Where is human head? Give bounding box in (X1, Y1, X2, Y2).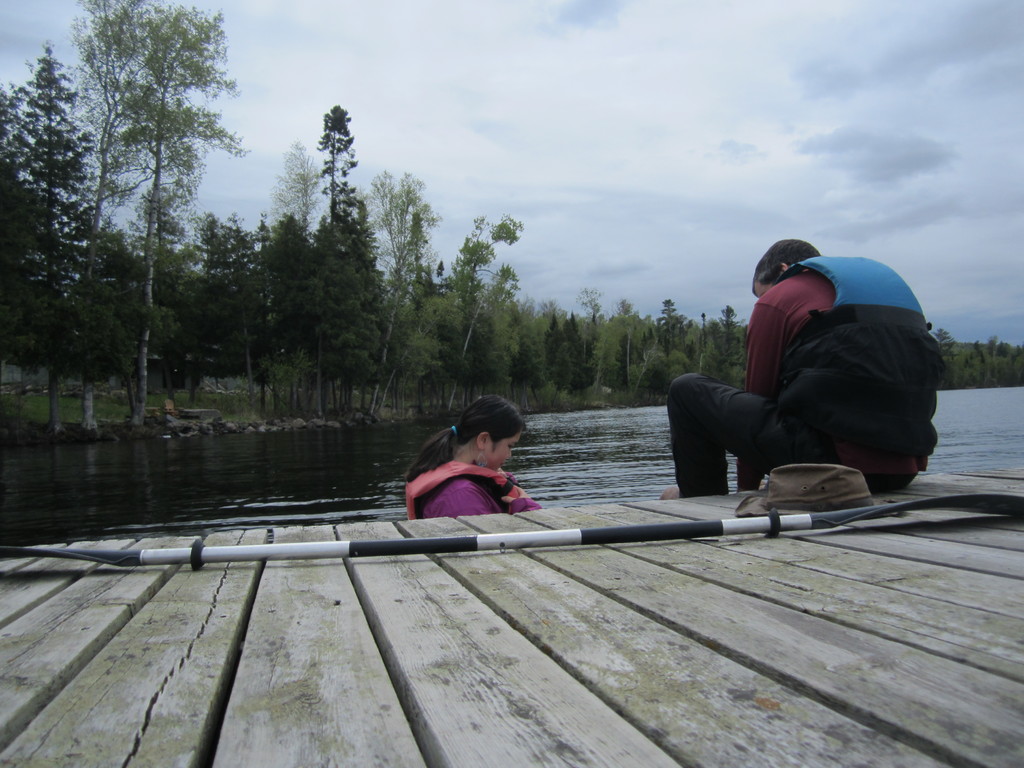
(748, 234, 817, 298).
